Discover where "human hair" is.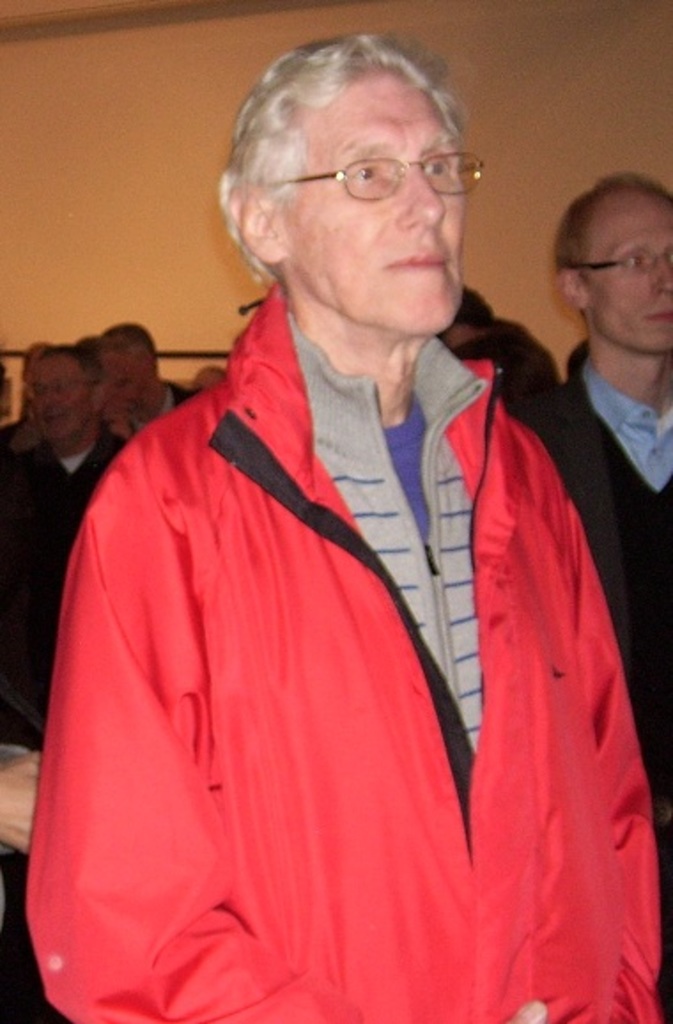
Discovered at (x1=99, y1=322, x2=163, y2=368).
